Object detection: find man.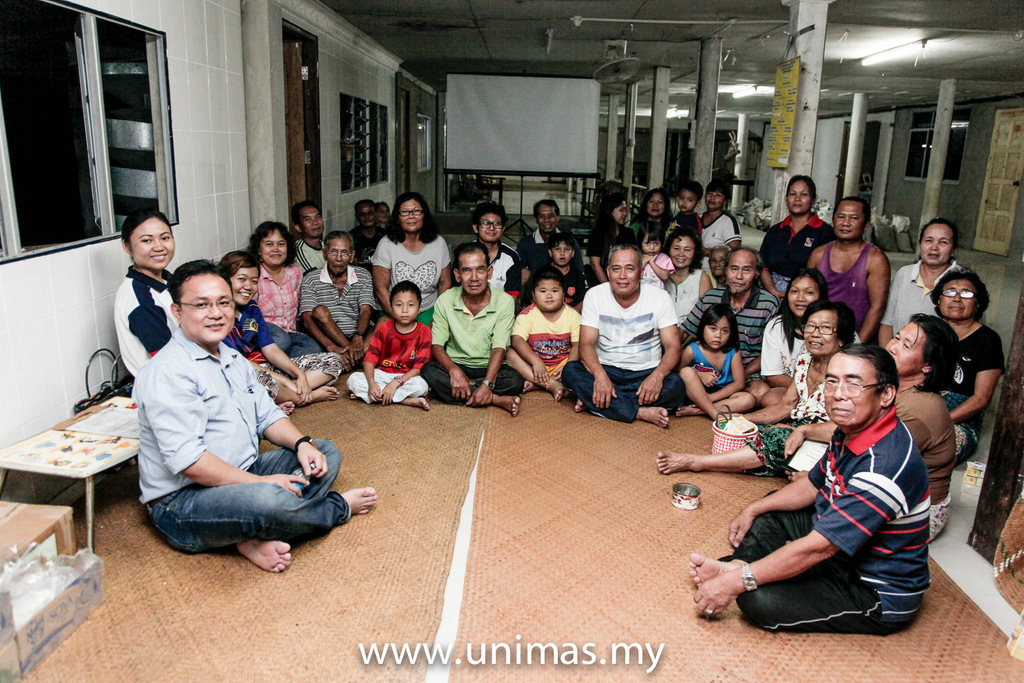
bbox=[560, 242, 688, 428].
